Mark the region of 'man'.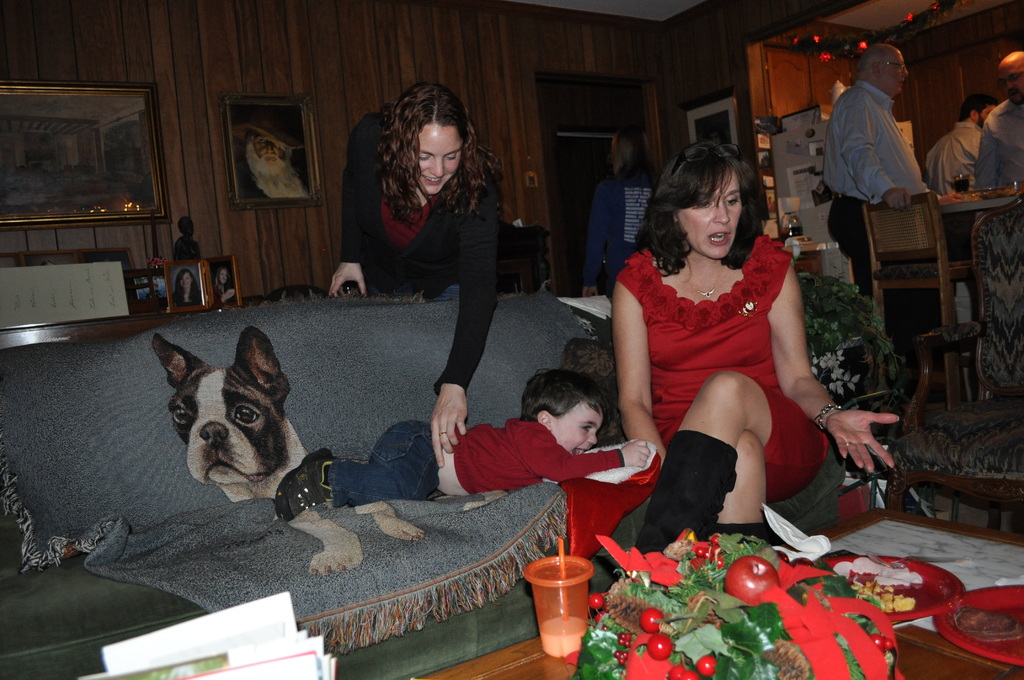
Region: 976 47 1023 202.
